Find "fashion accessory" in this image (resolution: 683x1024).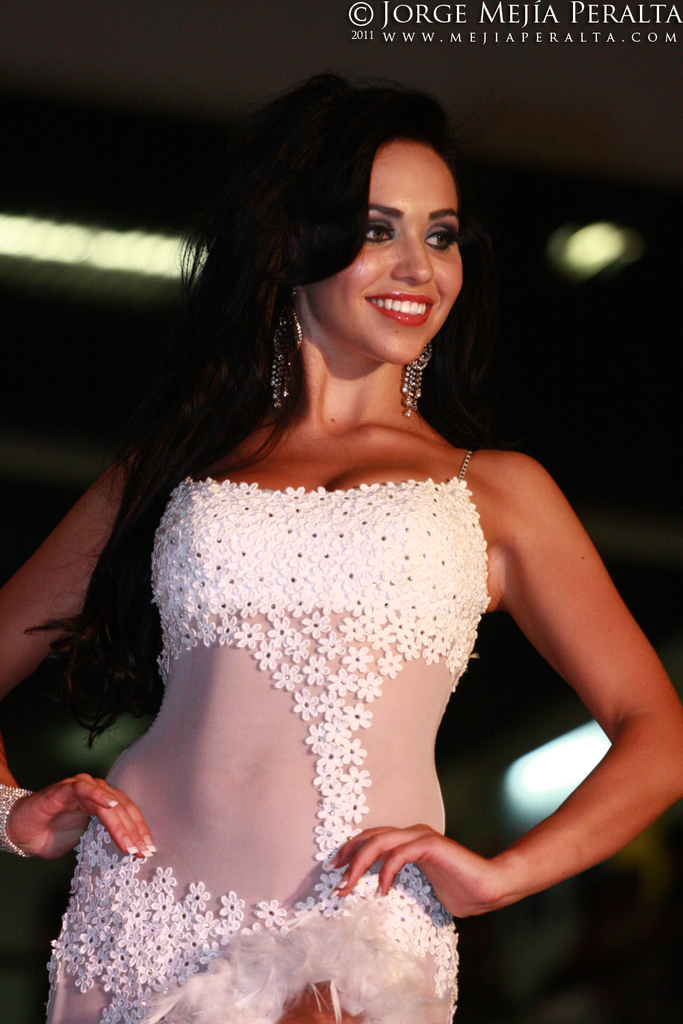
<bbox>0, 777, 31, 855</bbox>.
